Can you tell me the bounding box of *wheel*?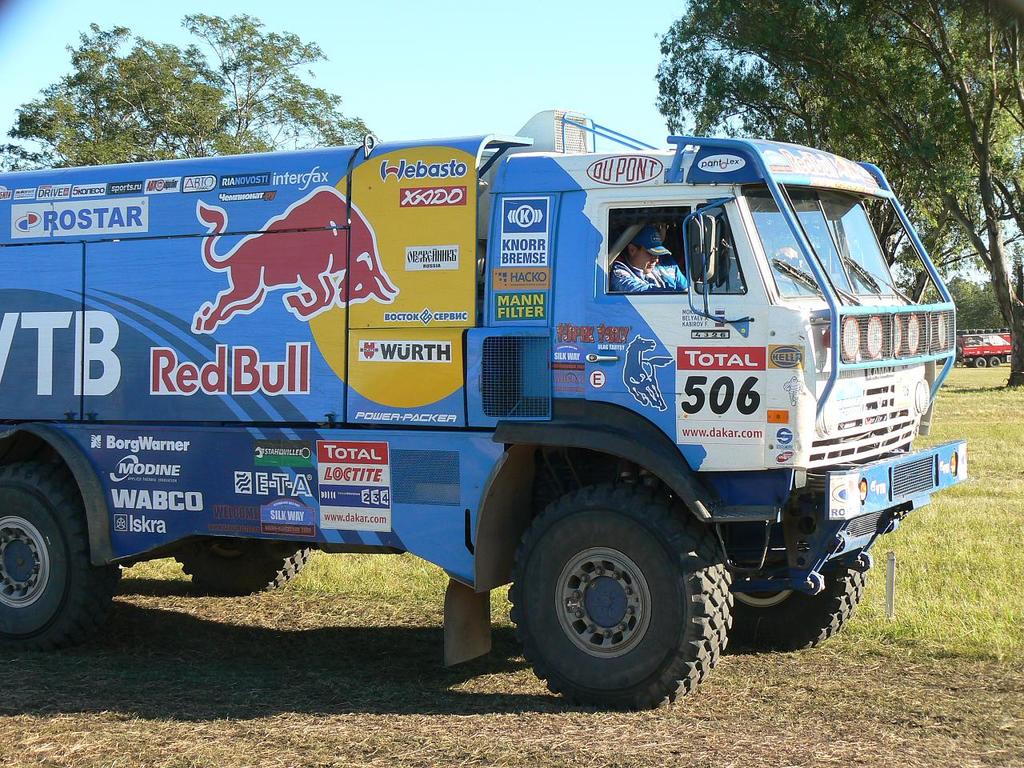
974 357 986 367.
